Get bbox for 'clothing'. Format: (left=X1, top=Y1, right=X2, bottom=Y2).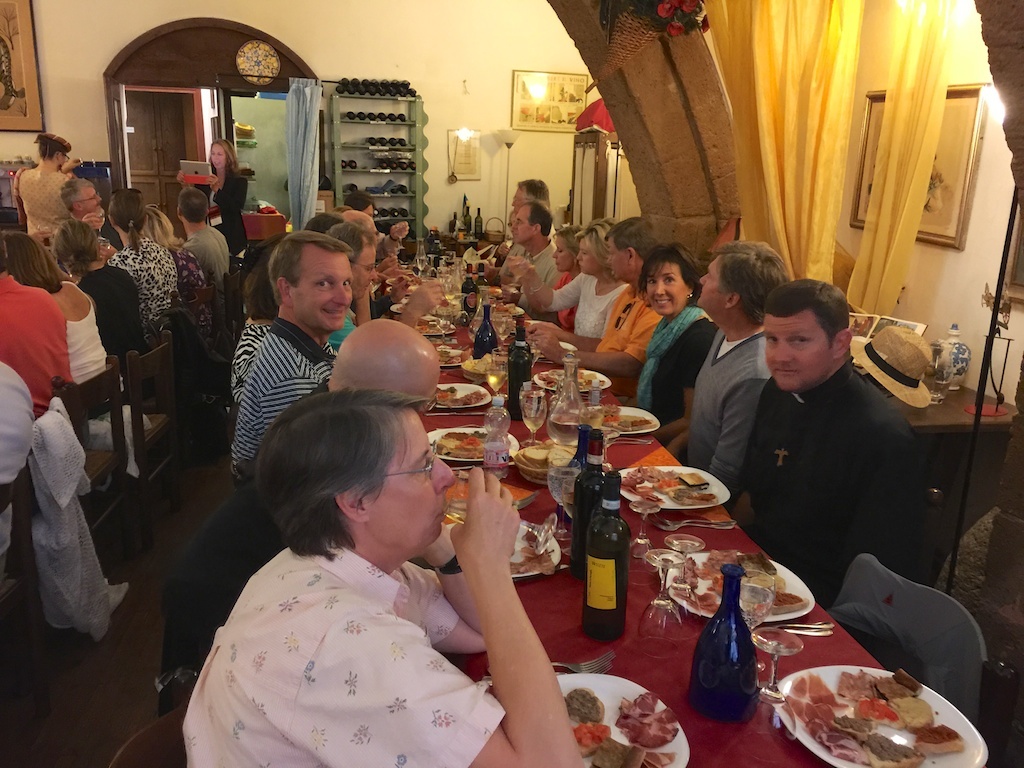
(left=543, top=281, right=638, bottom=350).
